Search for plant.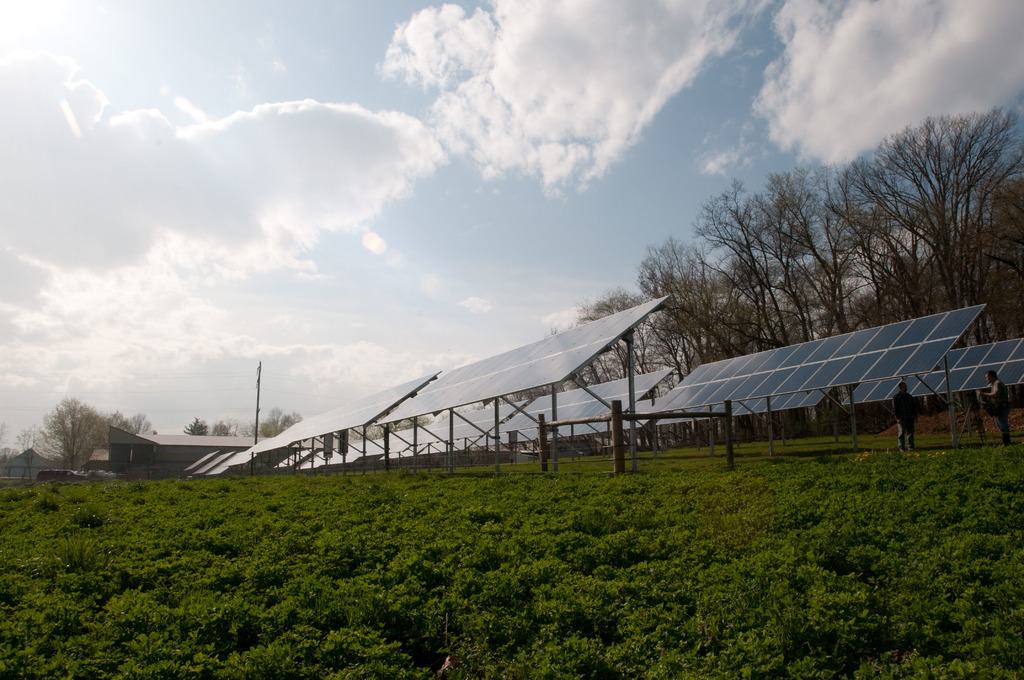
Found at [x1=33, y1=530, x2=115, y2=574].
